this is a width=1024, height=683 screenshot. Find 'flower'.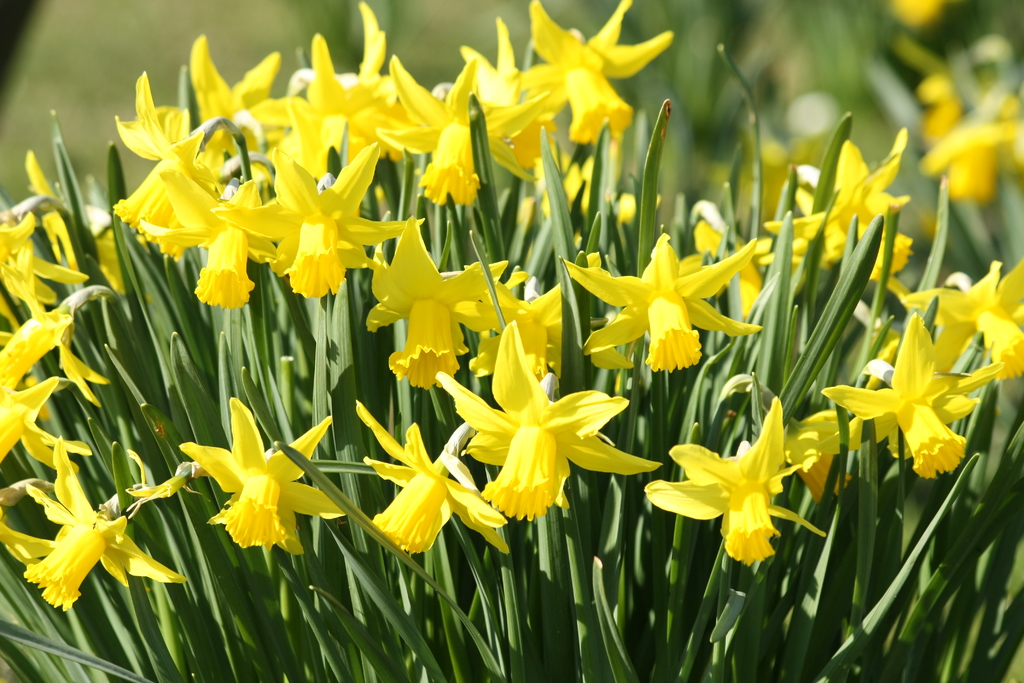
Bounding box: bbox=(193, 35, 285, 120).
